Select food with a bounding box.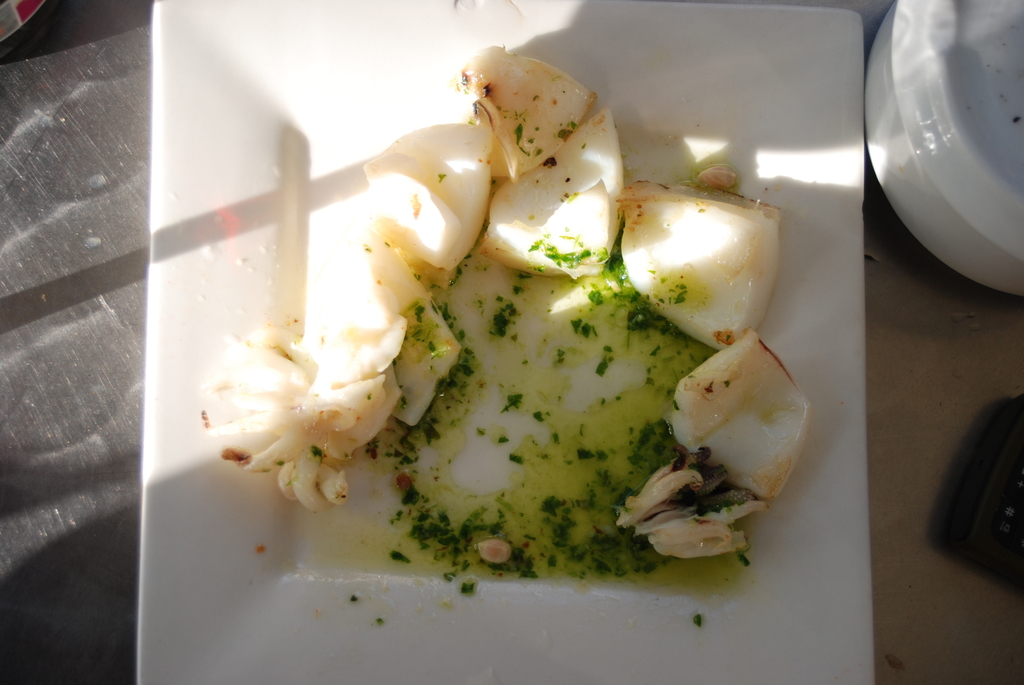
crop(374, 111, 493, 282).
